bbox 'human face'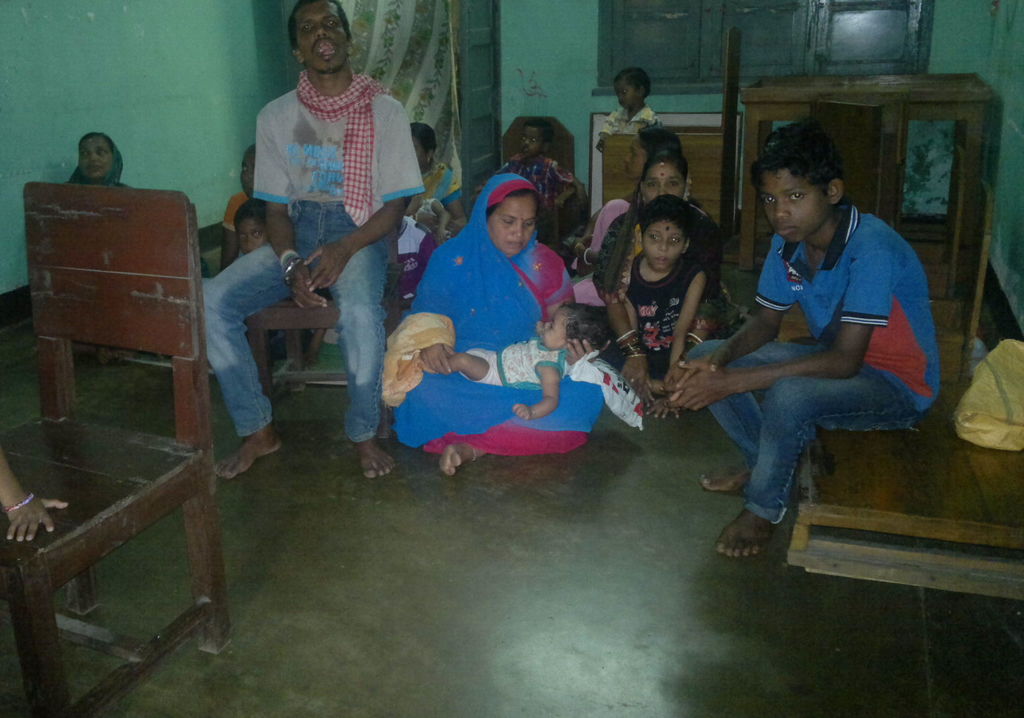
BBox(79, 134, 112, 180)
